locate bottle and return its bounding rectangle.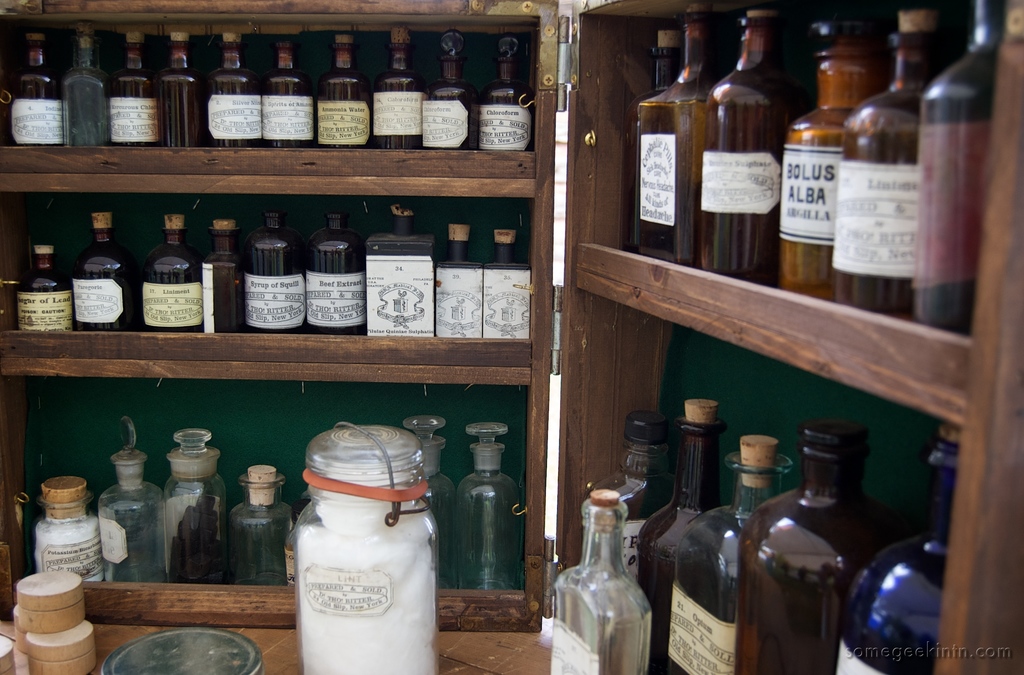
bbox(237, 200, 324, 338).
